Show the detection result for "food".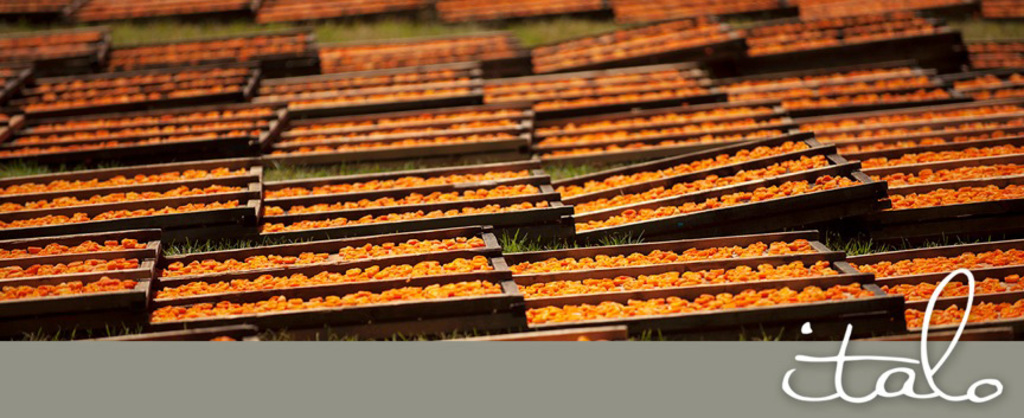
select_region(511, 245, 814, 276).
